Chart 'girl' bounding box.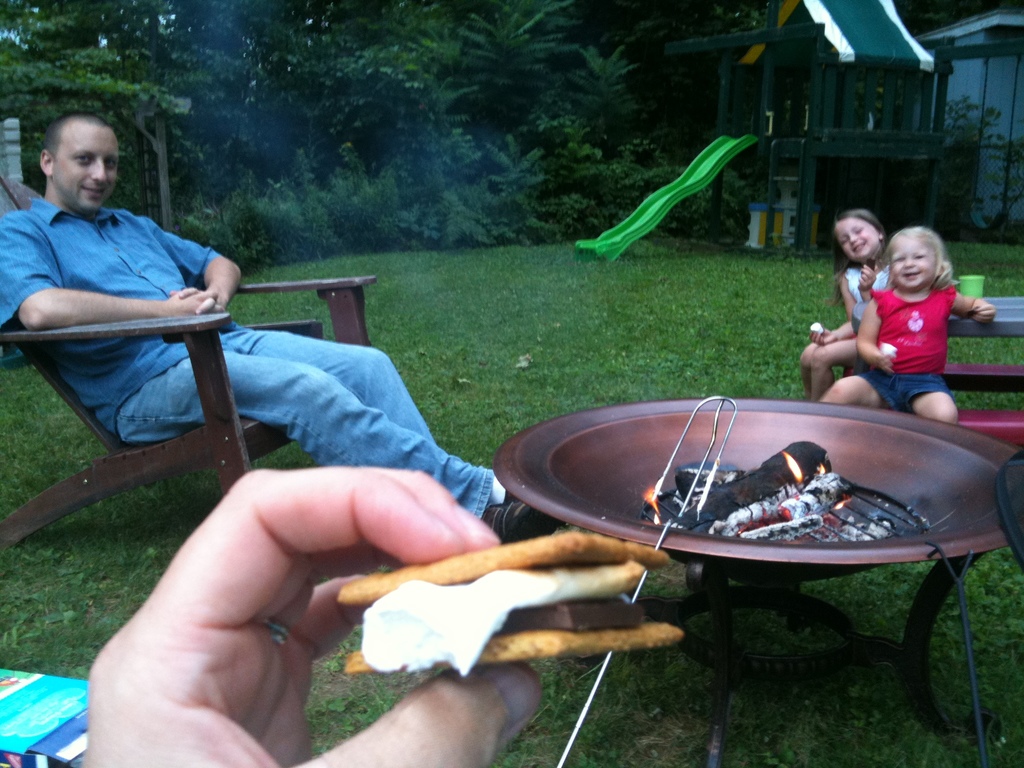
Charted: BBox(798, 211, 899, 401).
